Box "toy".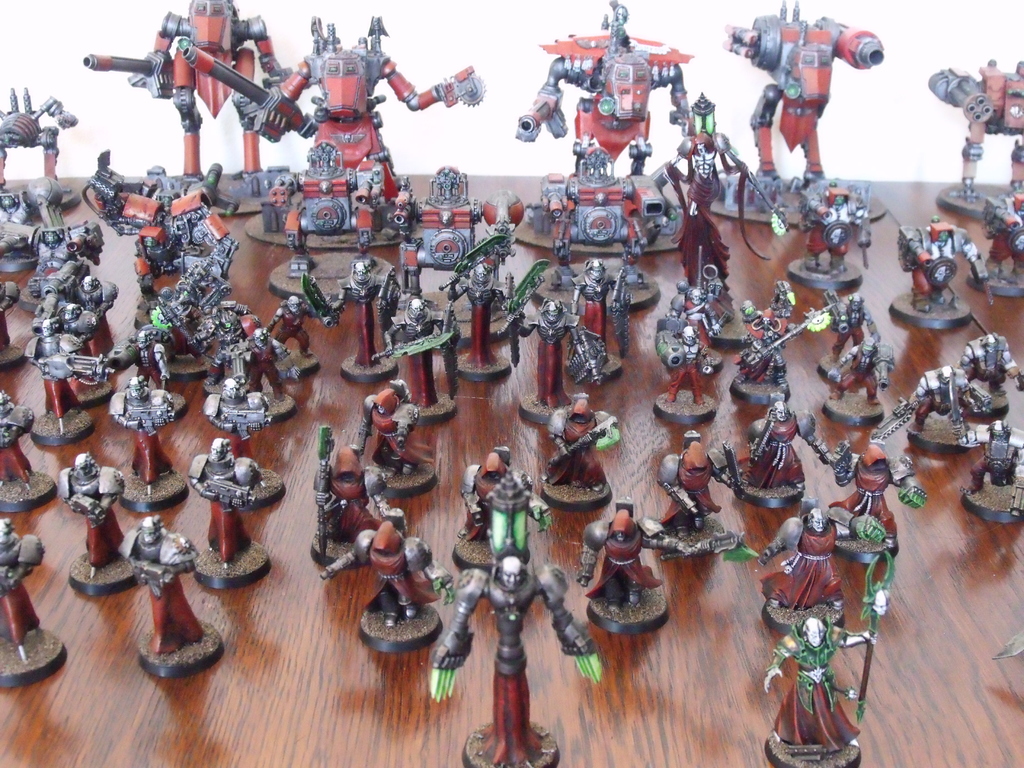
(left=0, top=278, right=19, bottom=353).
